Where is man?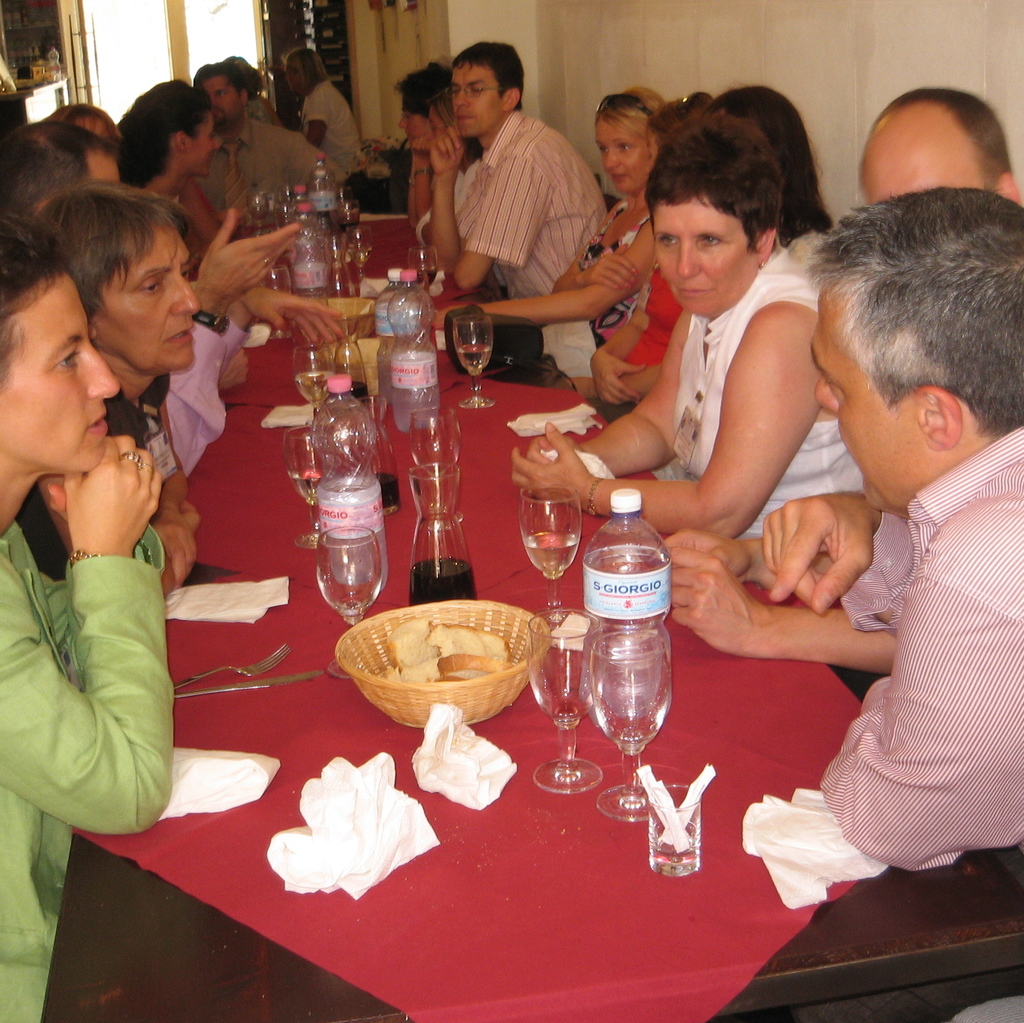
Rect(0, 116, 301, 485).
